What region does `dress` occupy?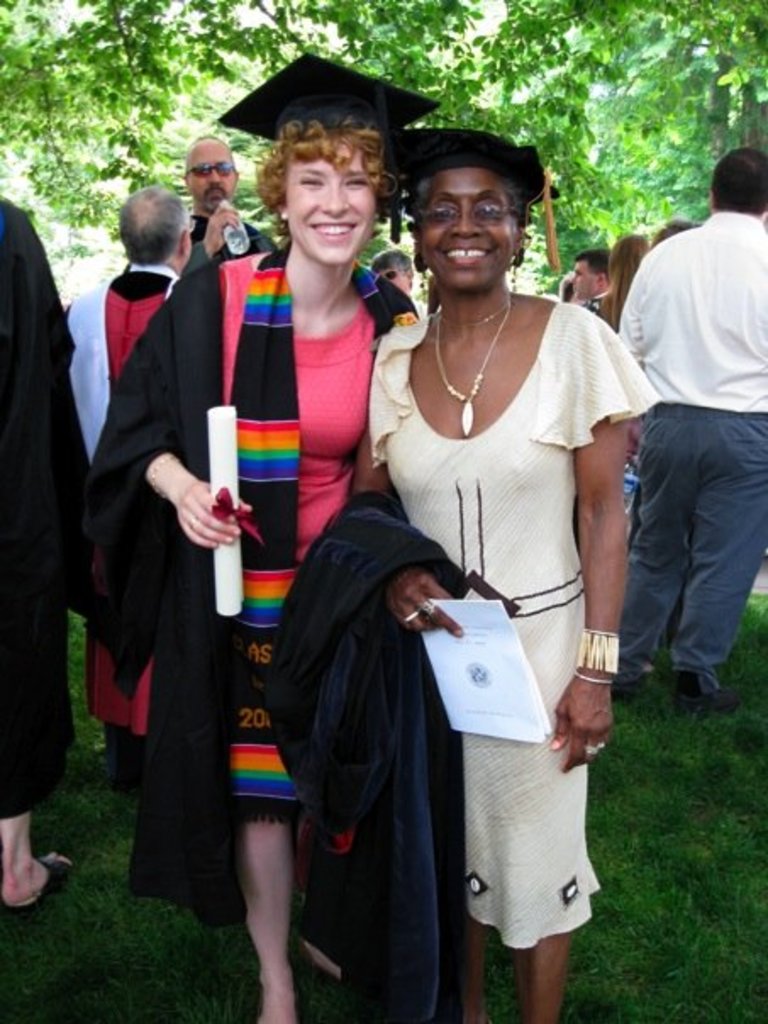
region(385, 310, 665, 948).
